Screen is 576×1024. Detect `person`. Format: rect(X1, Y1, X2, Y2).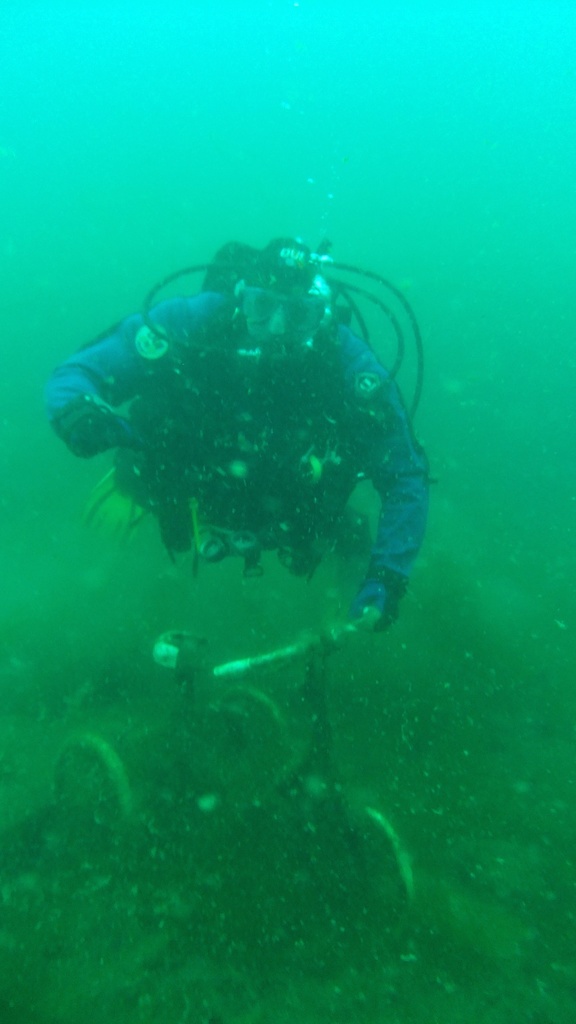
rect(42, 237, 439, 638).
